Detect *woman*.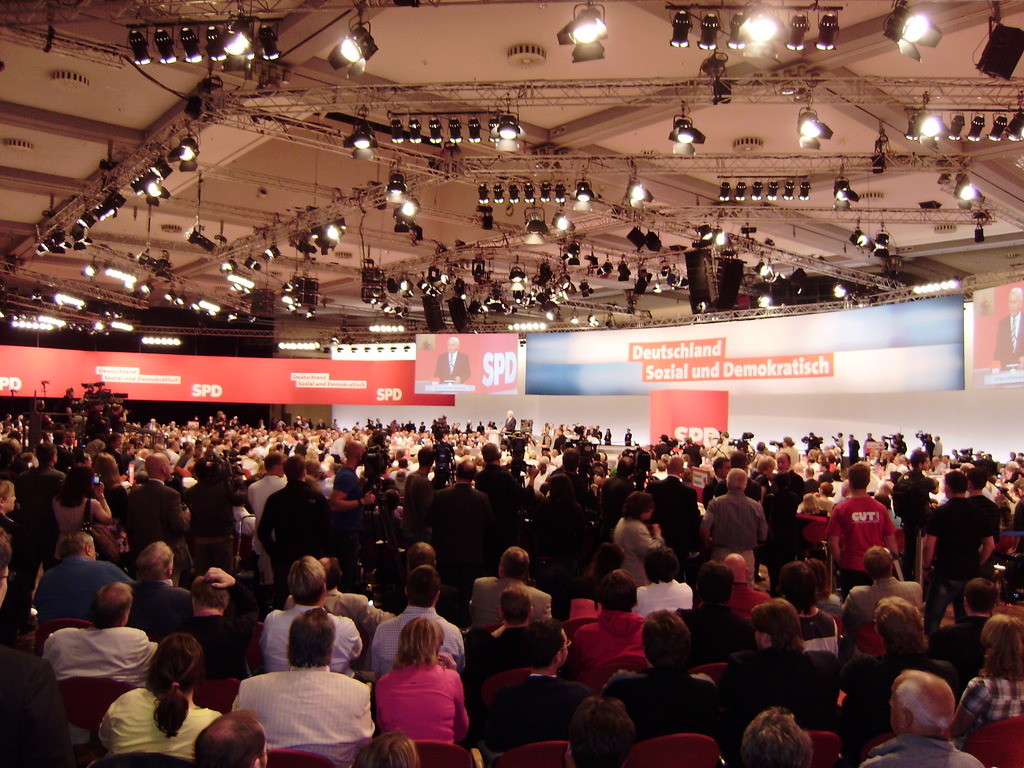
Detected at locate(371, 616, 470, 740).
